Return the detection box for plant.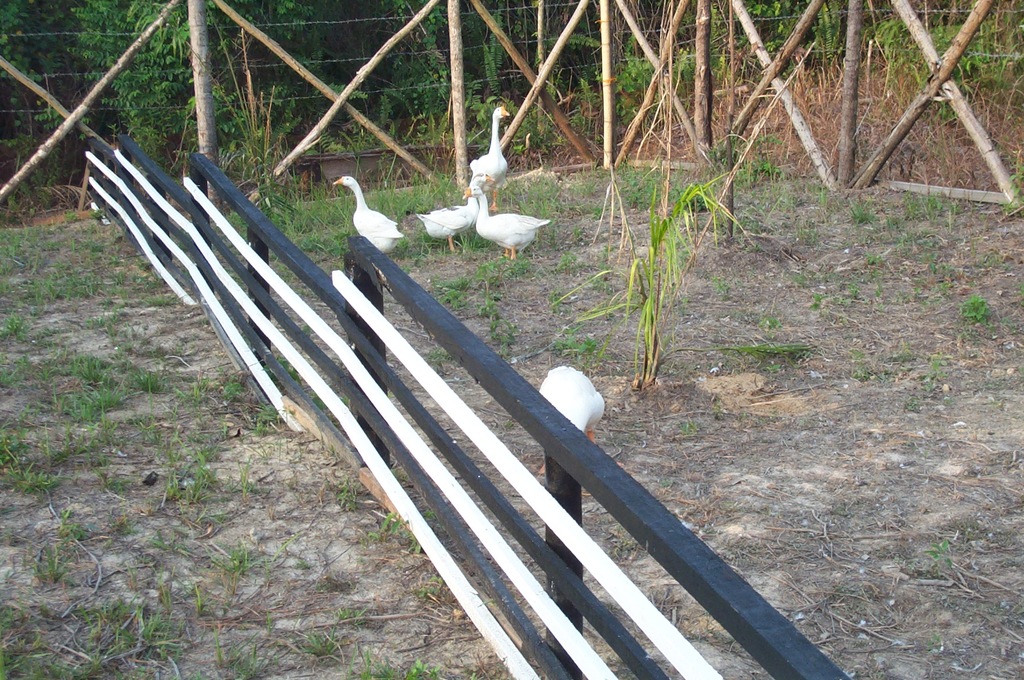
{"x1": 356, "y1": 642, "x2": 444, "y2": 679}.
